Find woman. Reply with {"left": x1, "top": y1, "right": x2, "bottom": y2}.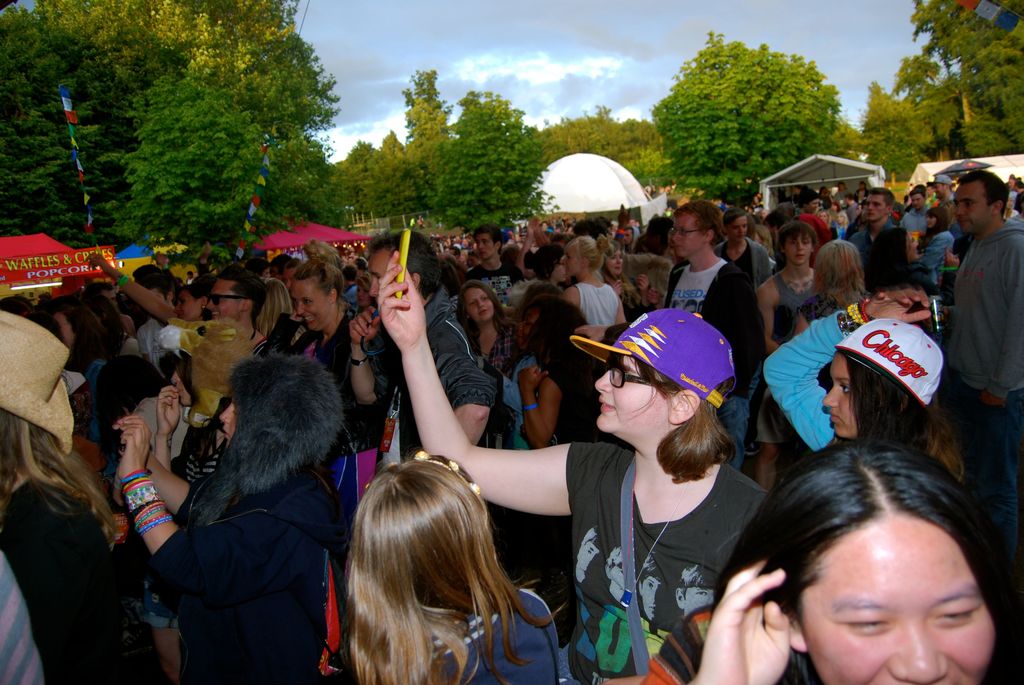
{"left": 270, "top": 233, "right": 387, "bottom": 665}.
